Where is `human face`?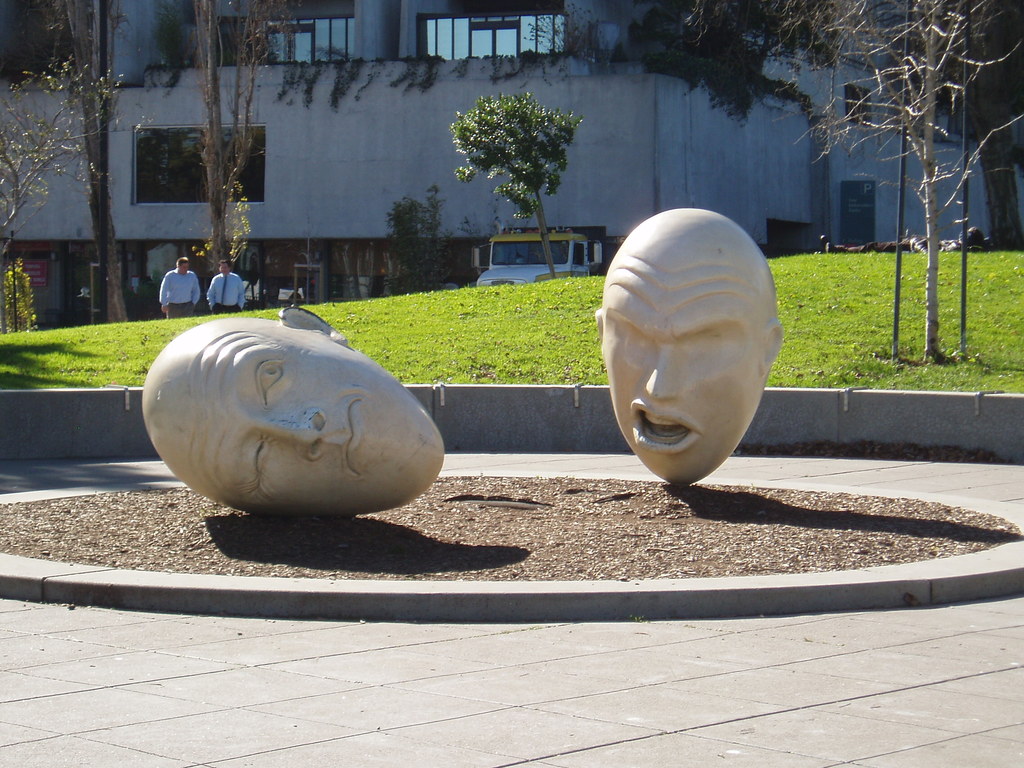
218/260/230/278.
